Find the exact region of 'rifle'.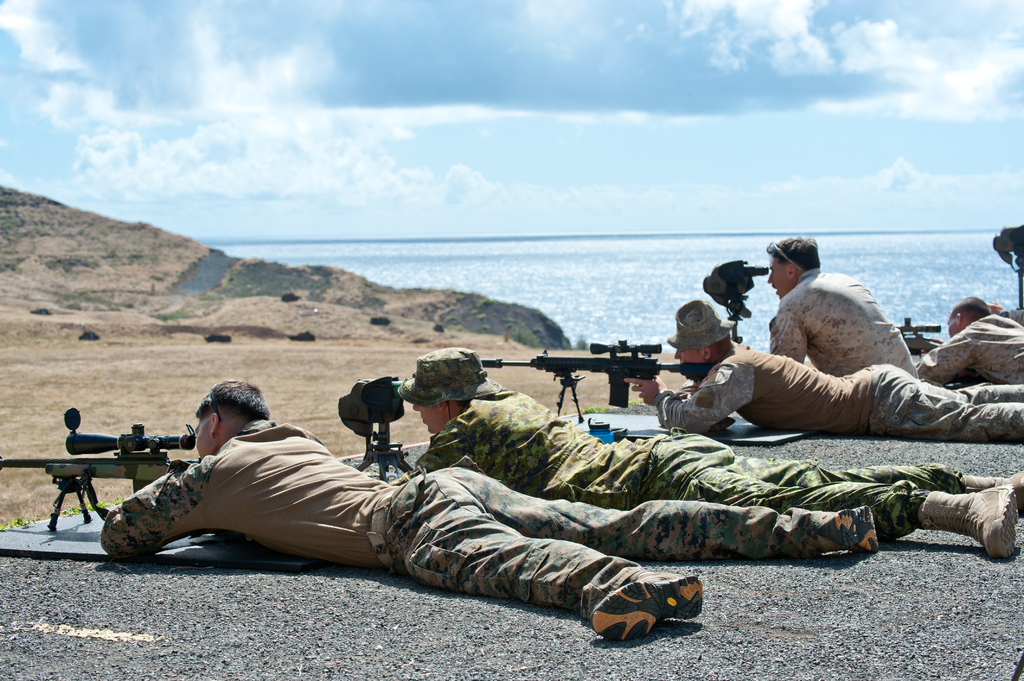
Exact region: {"left": 0, "top": 410, "right": 199, "bottom": 527}.
